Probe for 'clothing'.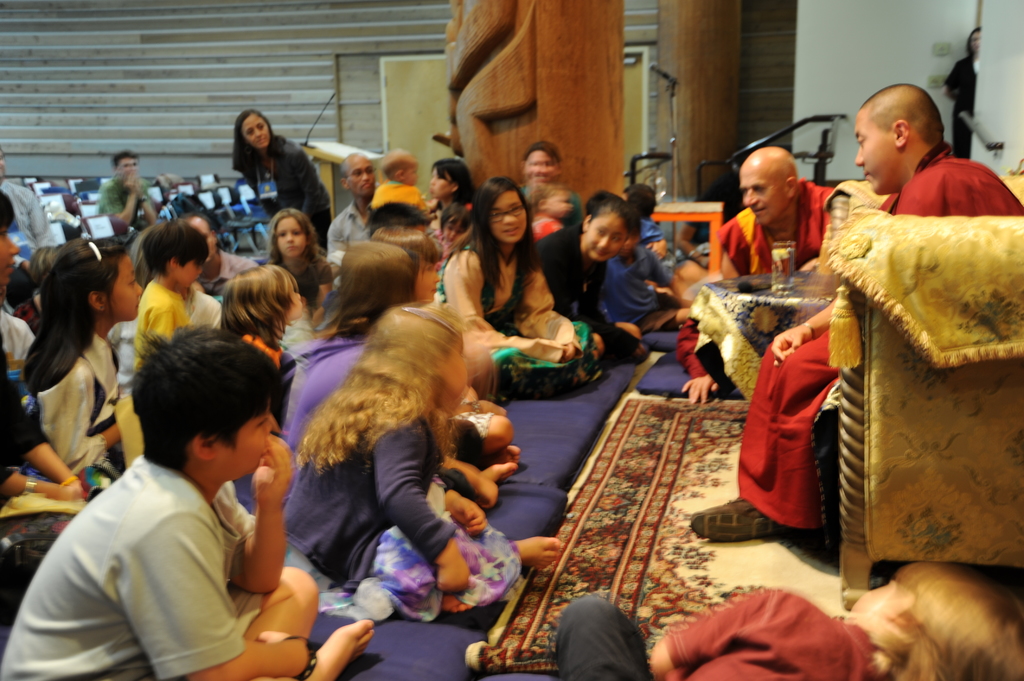
Probe result: box=[371, 167, 424, 216].
